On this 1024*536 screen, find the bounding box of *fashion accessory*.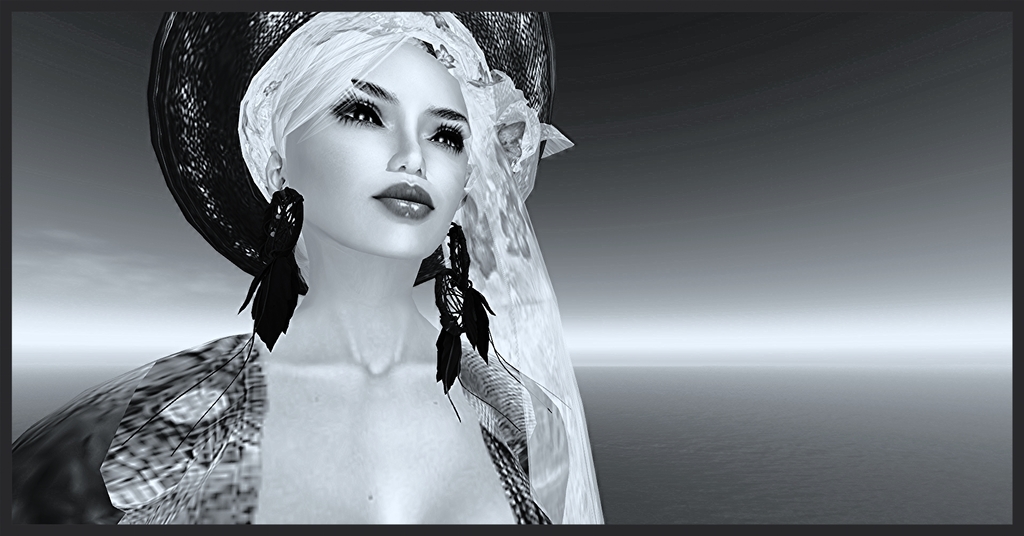
Bounding box: [left=144, top=11, right=555, bottom=277].
